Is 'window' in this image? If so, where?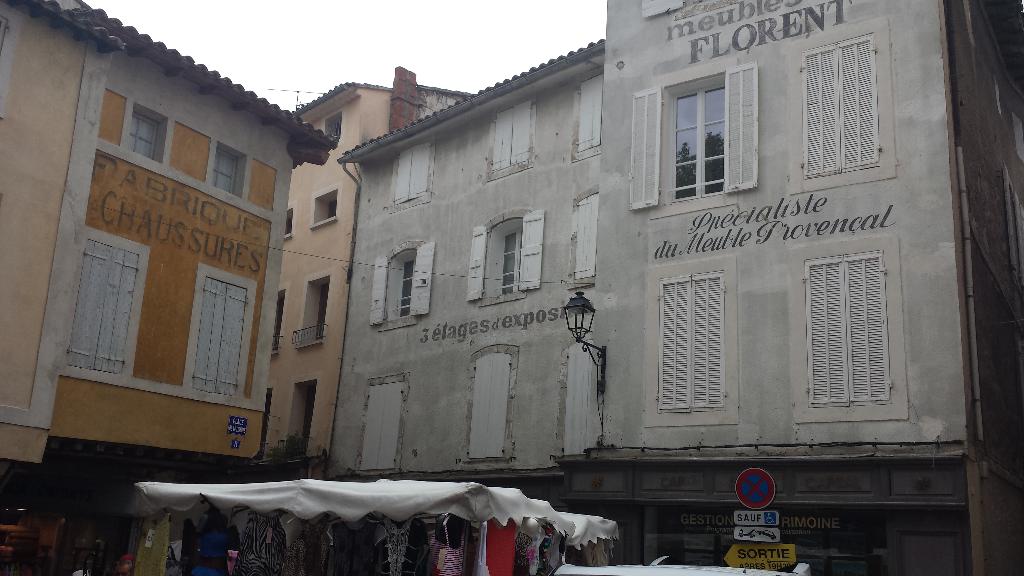
Yes, at l=464, t=208, r=544, b=303.
